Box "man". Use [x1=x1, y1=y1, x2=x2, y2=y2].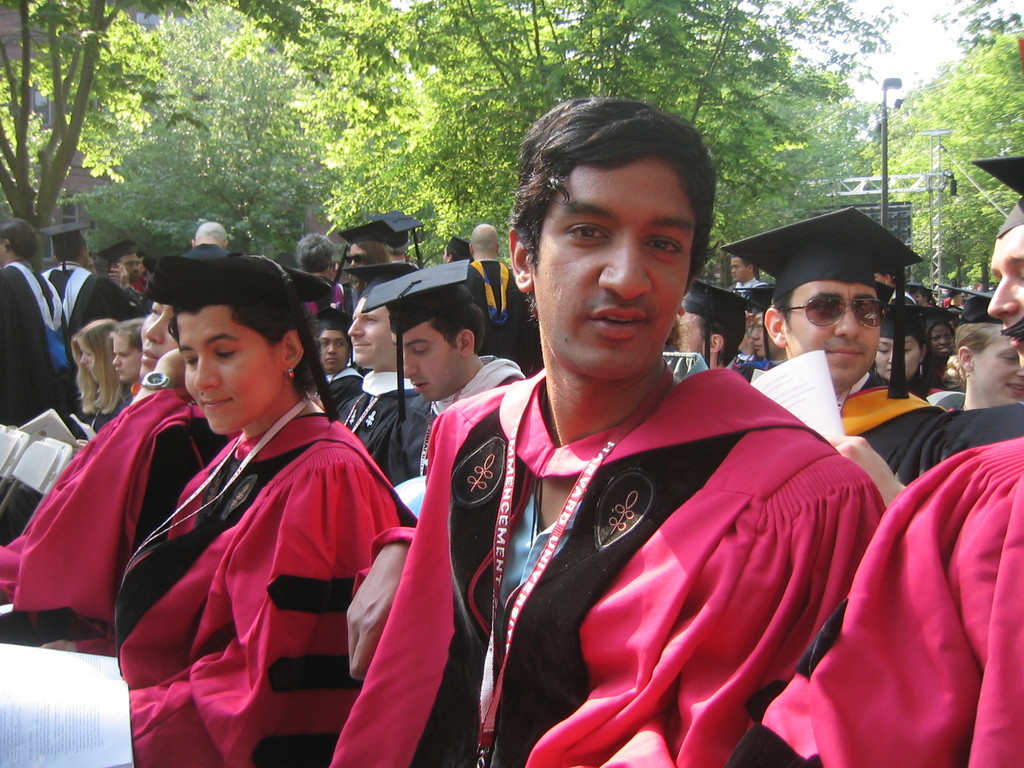
[x1=356, y1=257, x2=523, y2=486].
